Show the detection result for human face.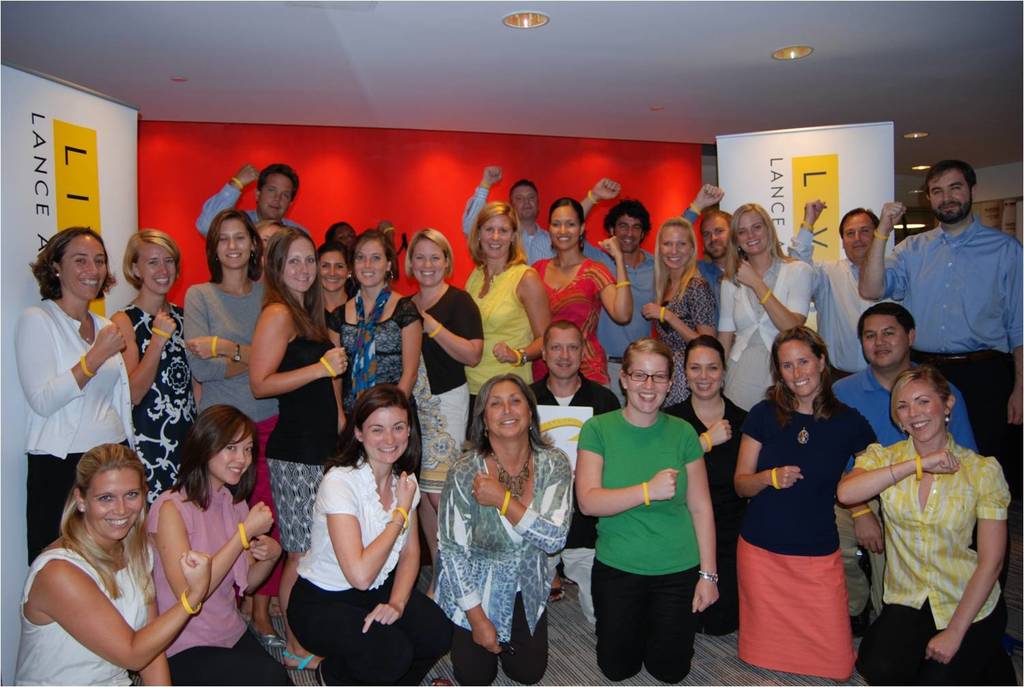
BBox(545, 326, 582, 378).
